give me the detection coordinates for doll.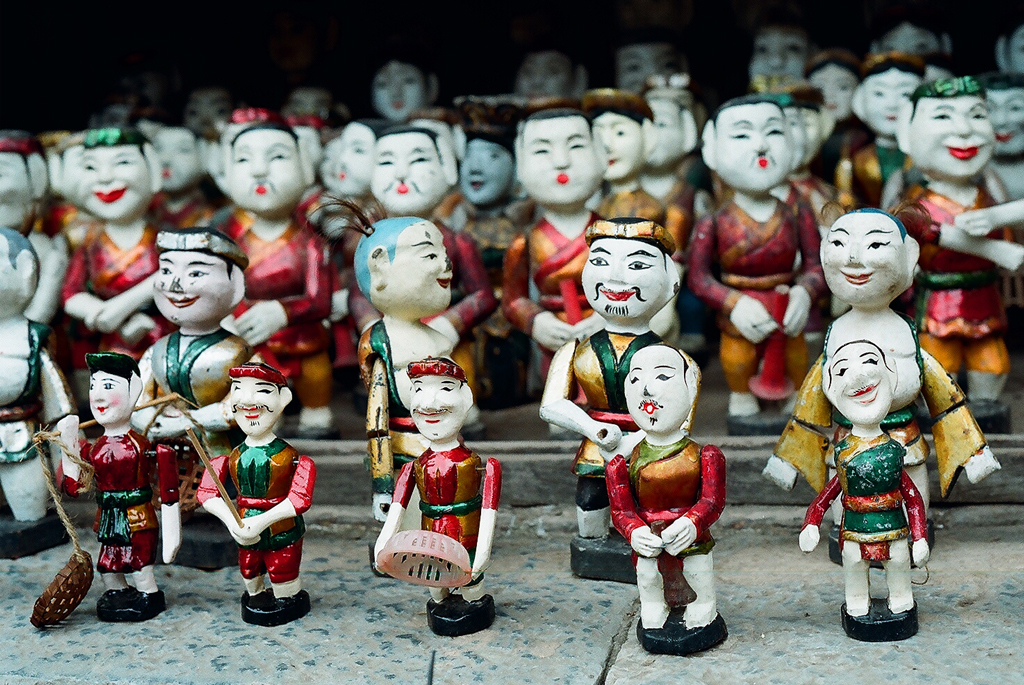
<box>603,38,676,83</box>.
